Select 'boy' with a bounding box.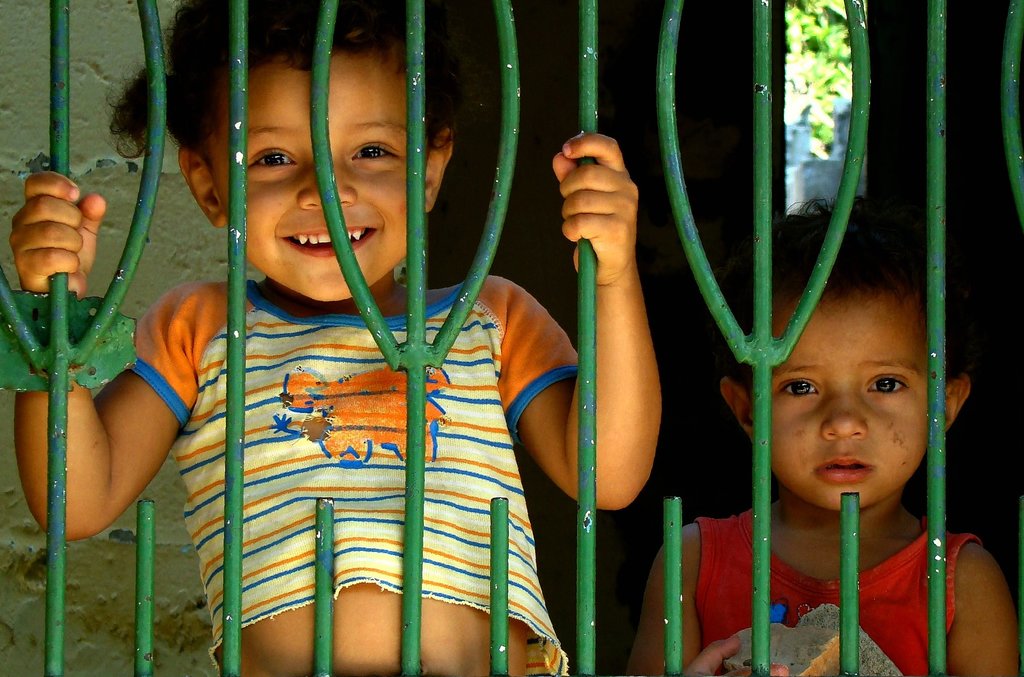
615,199,1023,676.
